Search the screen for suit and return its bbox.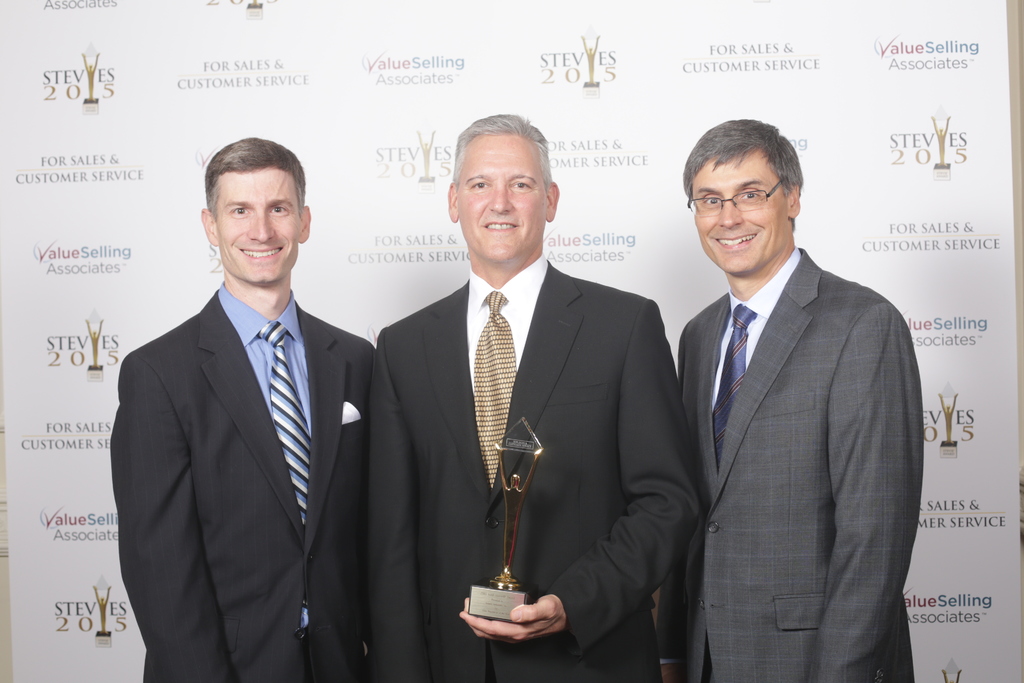
Found: box=[678, 247, 921, 682].
